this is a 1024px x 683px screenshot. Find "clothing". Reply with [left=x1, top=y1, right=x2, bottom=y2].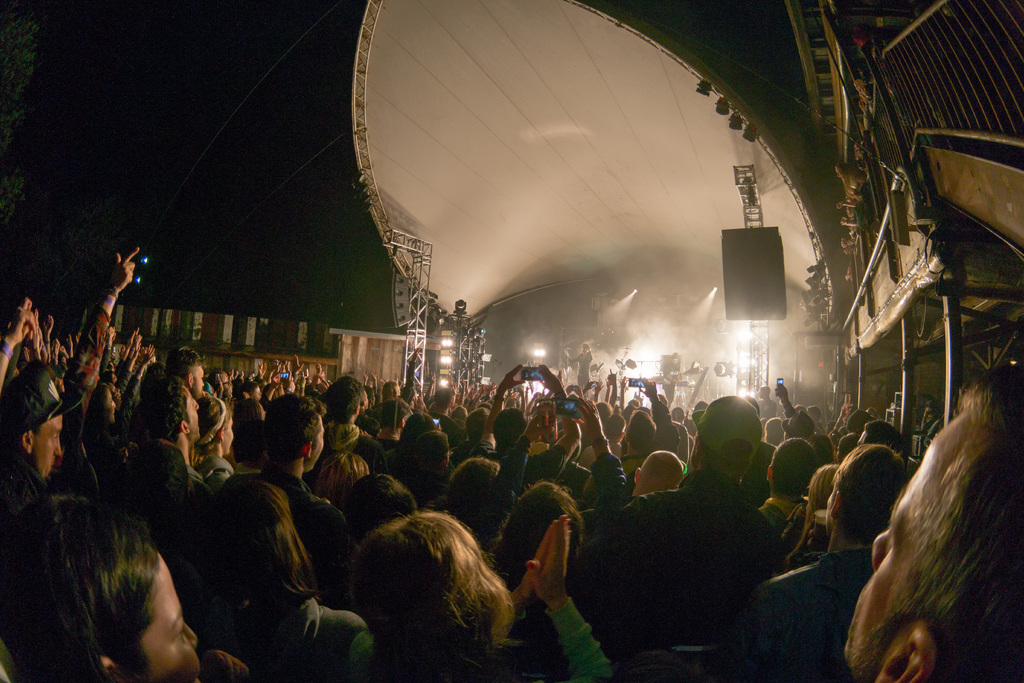
[left=252, top=465, right=350, bottom=595].
